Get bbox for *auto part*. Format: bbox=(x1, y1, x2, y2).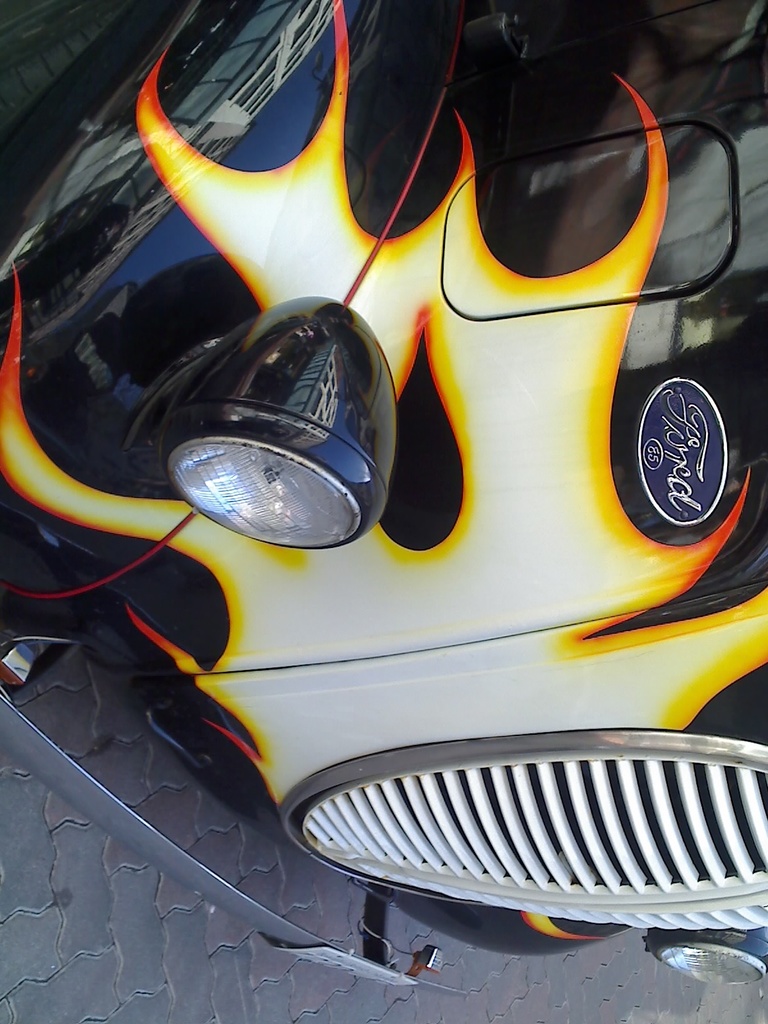
bbox=(86, 273, 438, 548).
